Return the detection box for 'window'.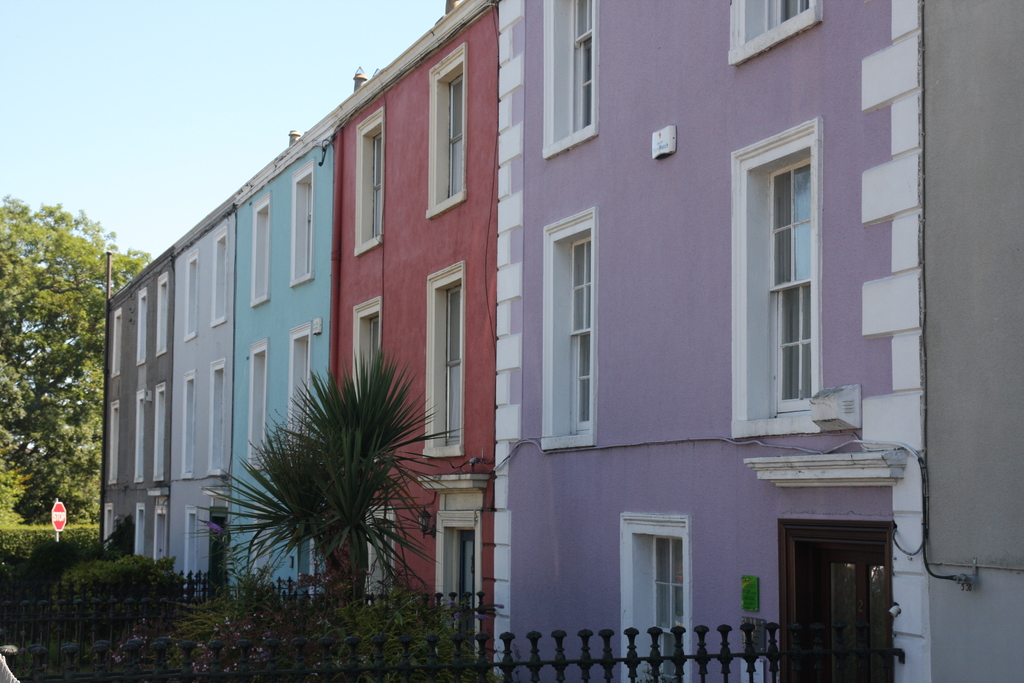
245:188:276:306.
